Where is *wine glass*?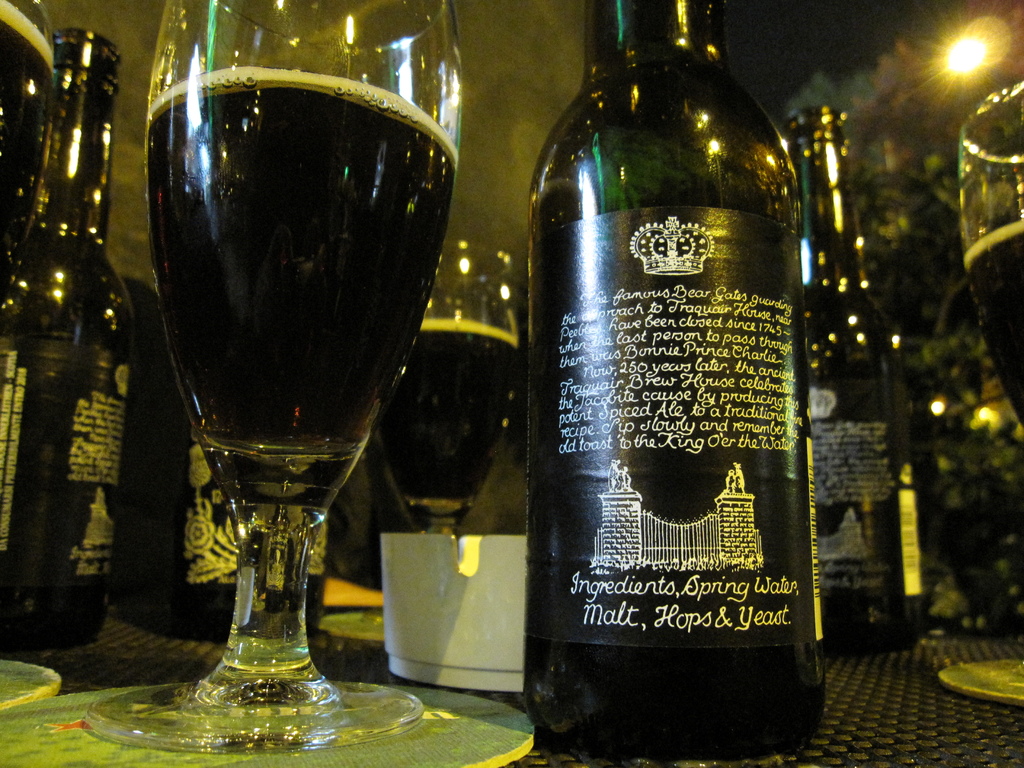
x1=86 y1=0 x2=467 y2=758.
